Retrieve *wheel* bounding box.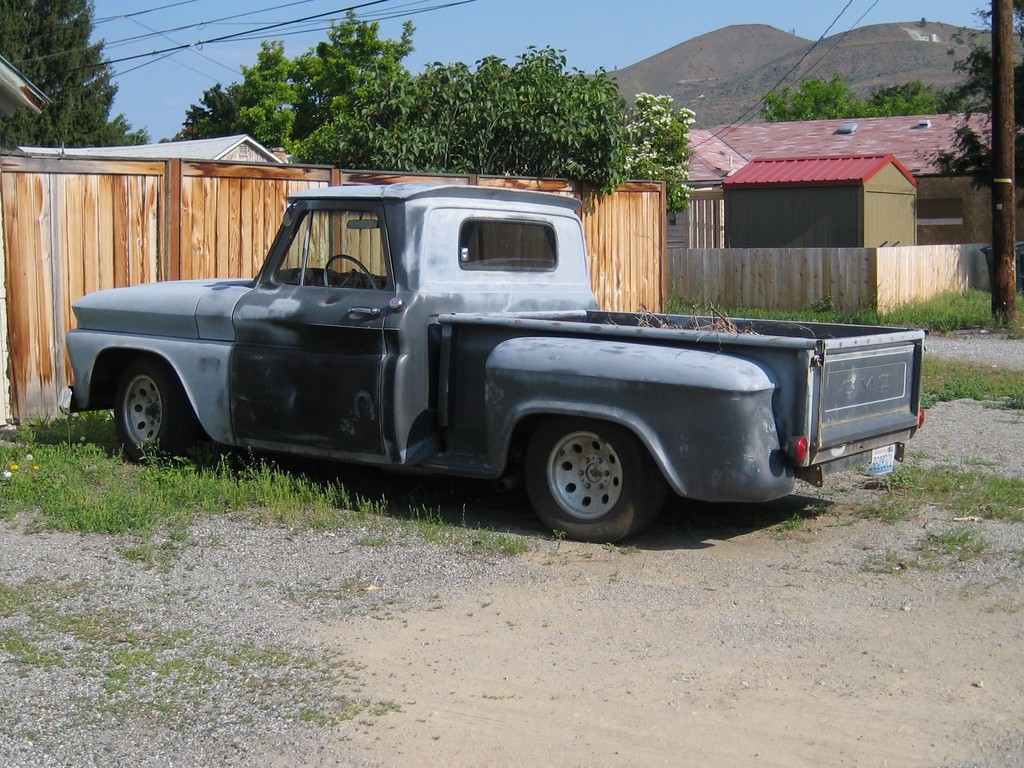
Bounding box: x1=115 y1=356 x2=193 y2=458.
